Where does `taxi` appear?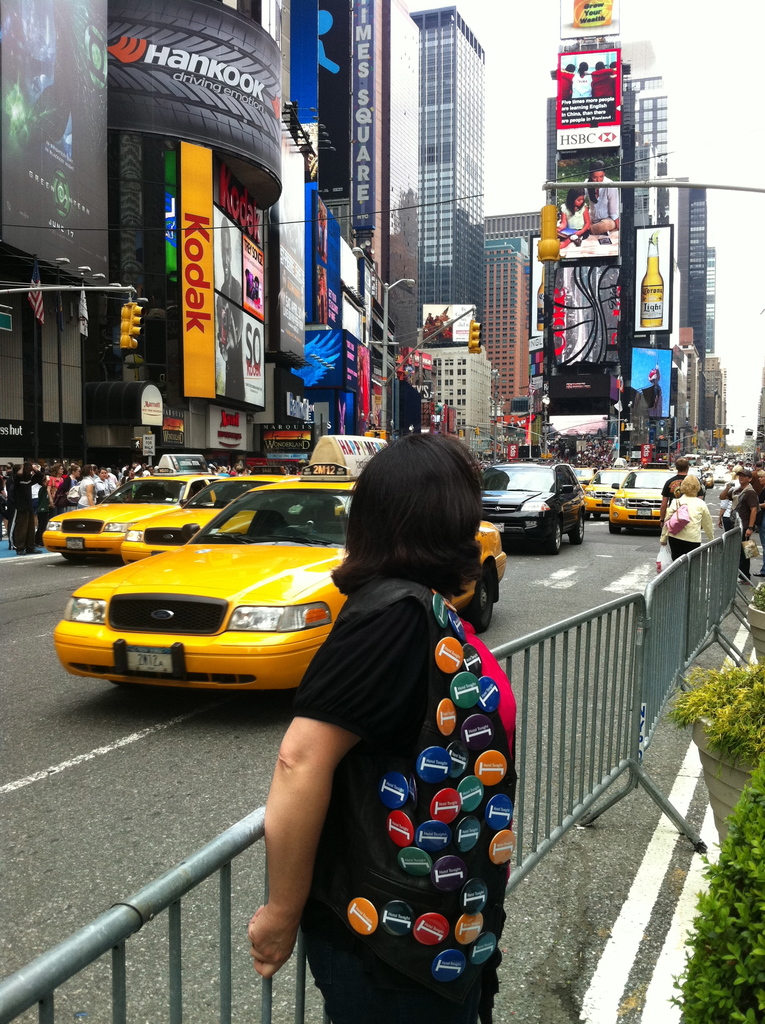
Appears at [left=40, top=453, right=224, bottom=563].
